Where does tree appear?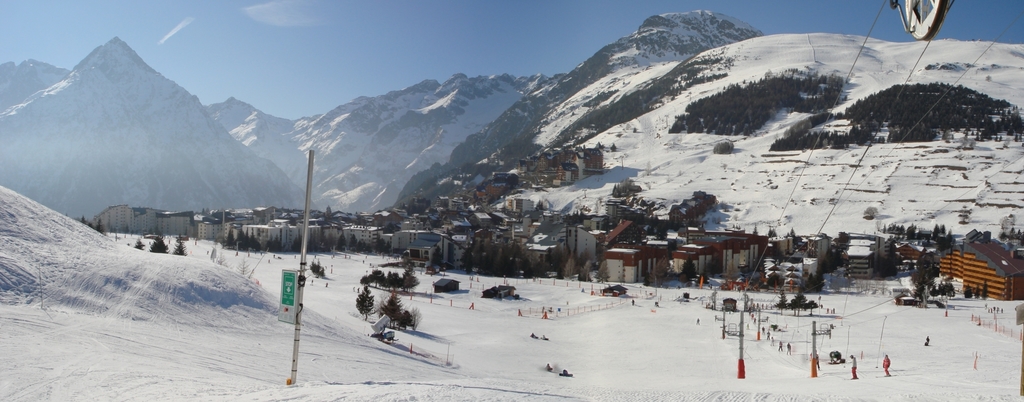
Appears at rect(431, 247, 444, 265).
